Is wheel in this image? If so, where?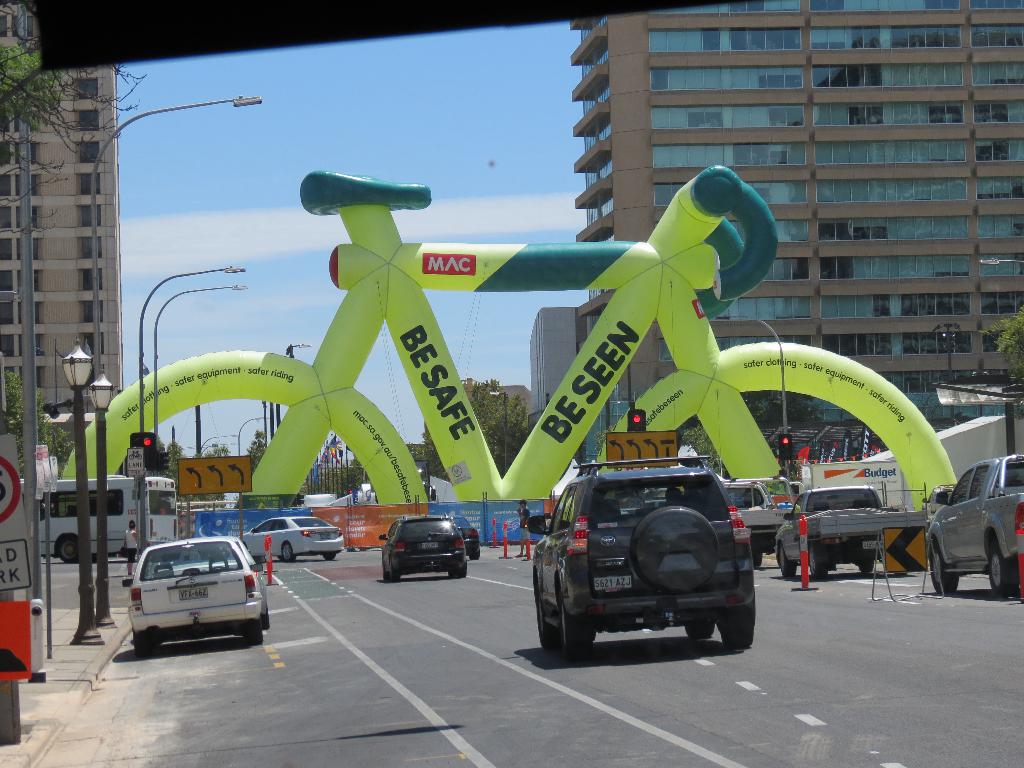
Yes, at box=[248, 625, 265, 644].
